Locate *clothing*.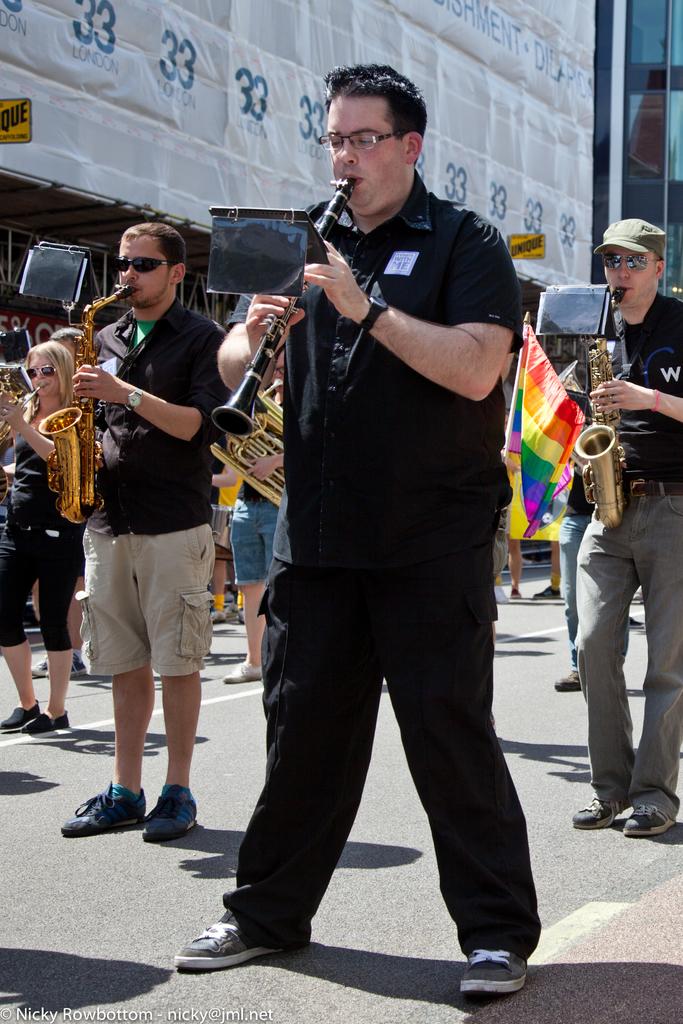
Bounding box: [x1=0, y1=436, x2=86, y2=645].
